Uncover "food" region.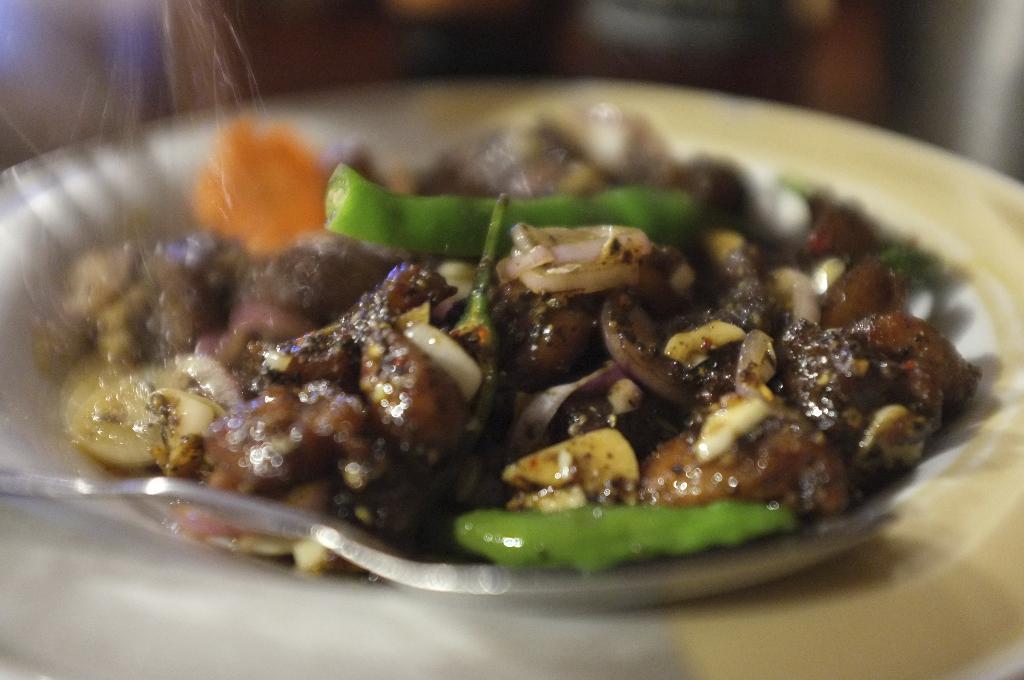
Uncovered: [x1=64, y1=74, x2=973, y2=581].
